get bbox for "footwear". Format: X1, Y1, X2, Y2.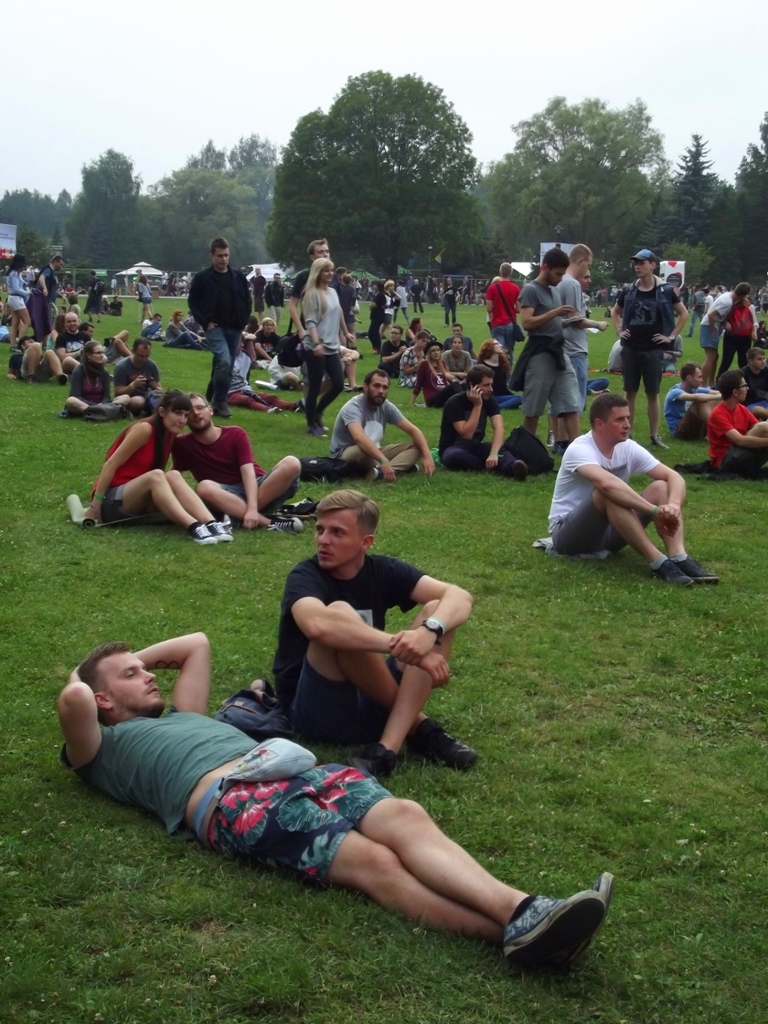
208, 519, 235, 540.
